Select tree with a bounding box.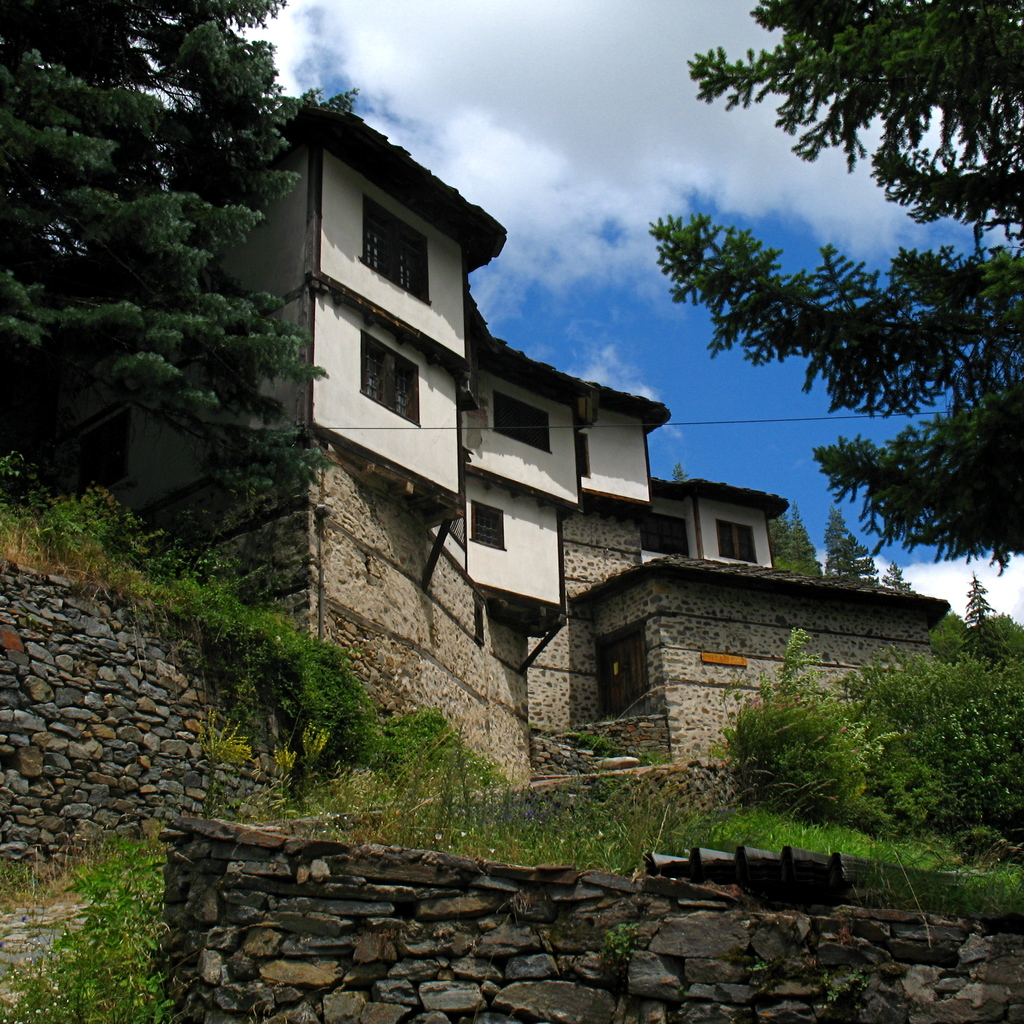
l=889, t=547, r=908, b=595.
